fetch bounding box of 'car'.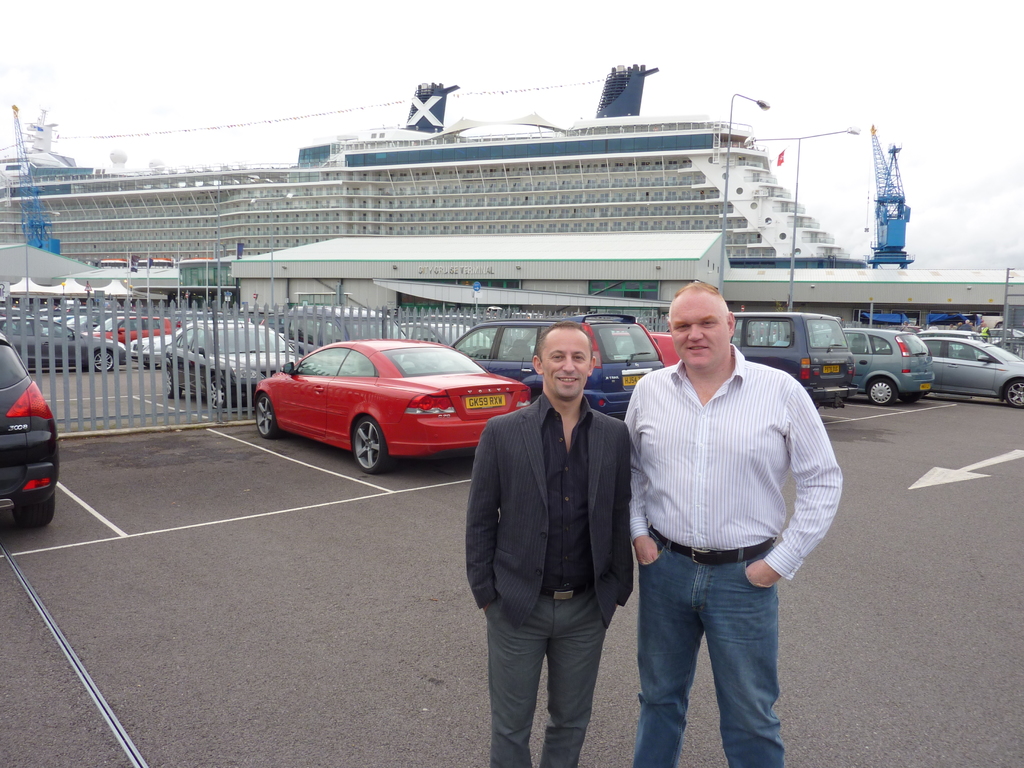
Bbox: x1=0, y1=337, x2=56, y2=522.
